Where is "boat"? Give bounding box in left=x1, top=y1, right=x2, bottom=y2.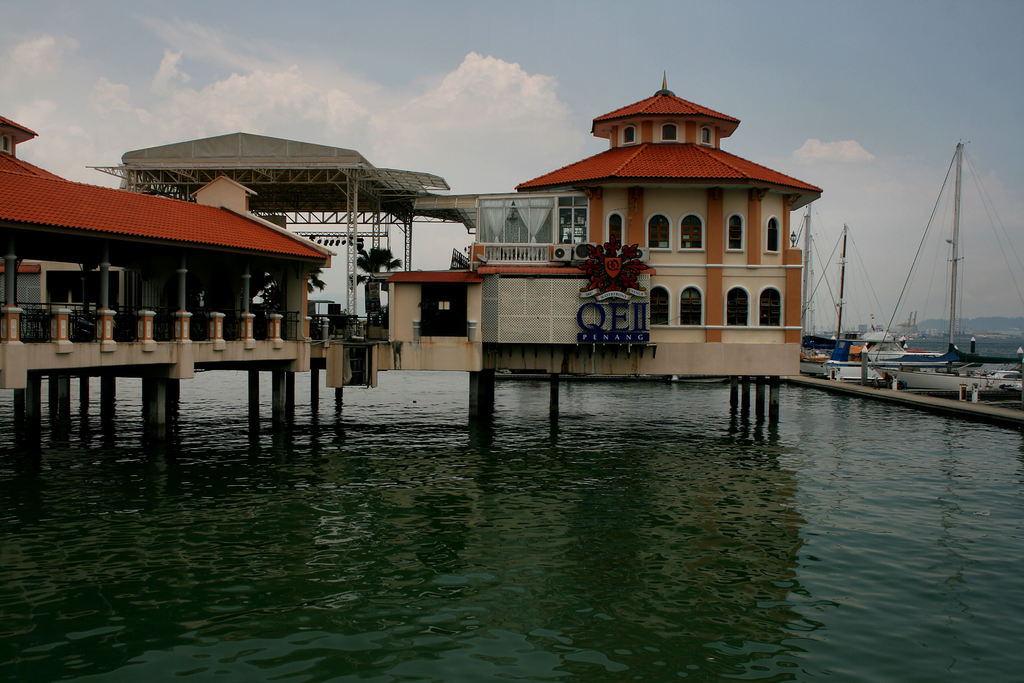
left=898, top=309, right=1023, bottom=353.
